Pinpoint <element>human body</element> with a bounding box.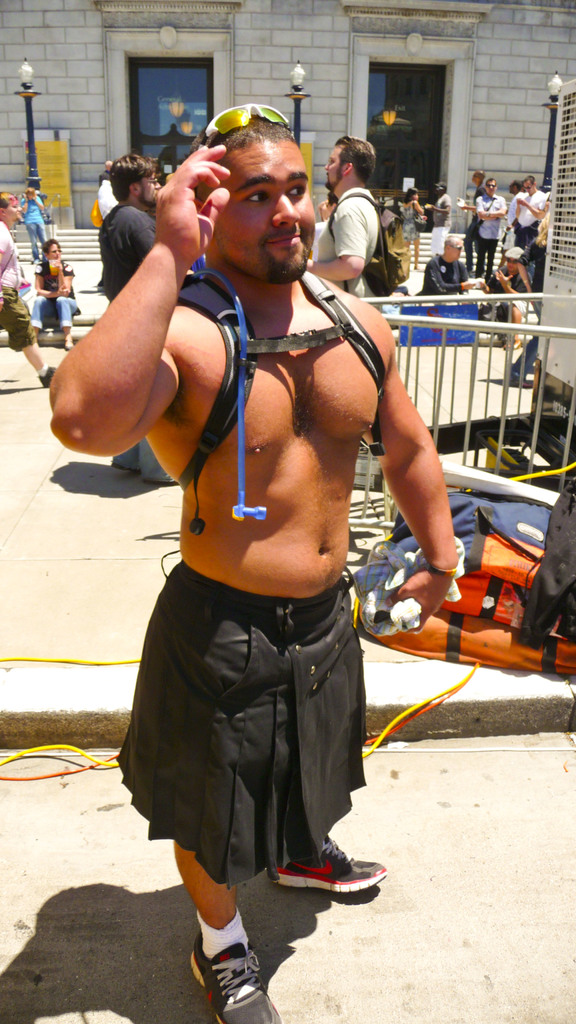
(99, 147, 180, 488).
